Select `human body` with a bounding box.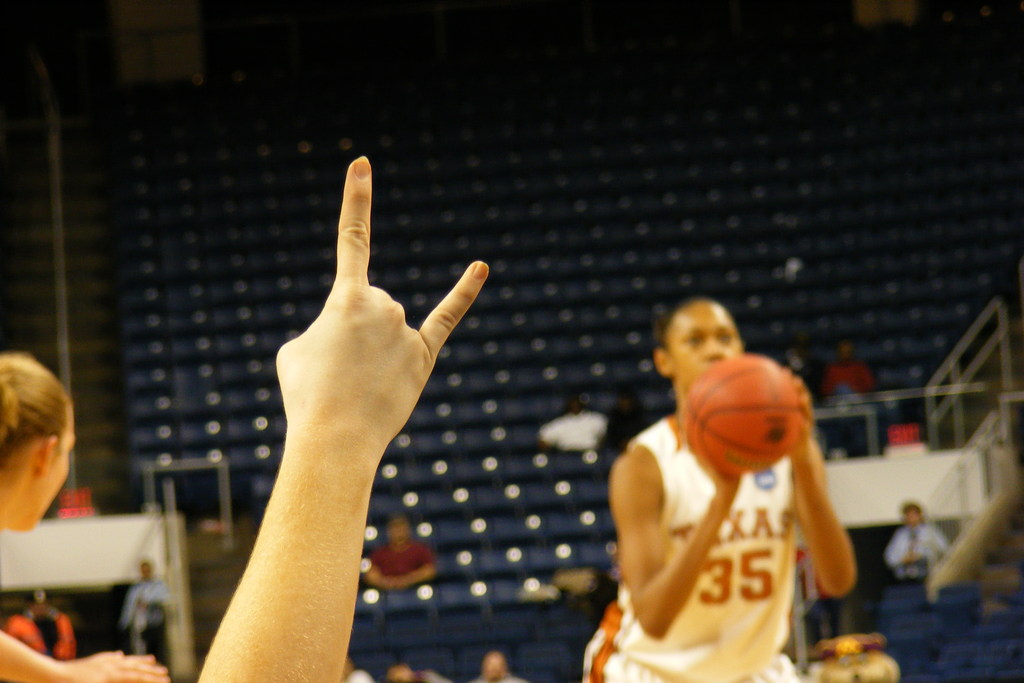
l=474, t=673, r=531, b=682.
